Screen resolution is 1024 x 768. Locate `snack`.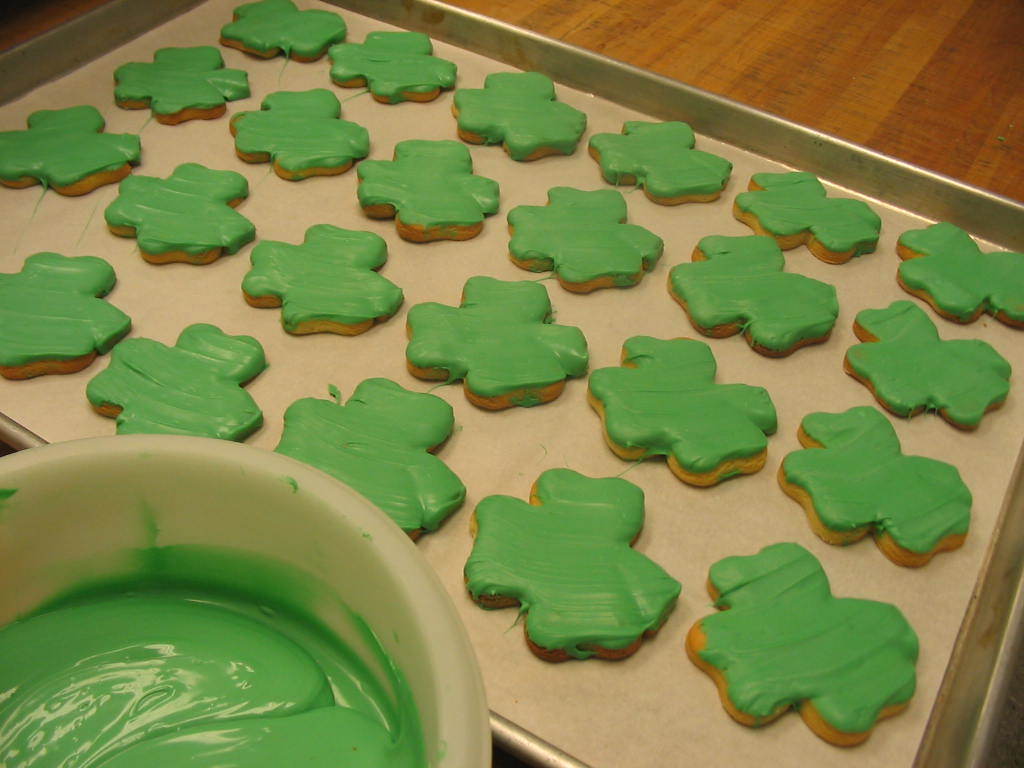
511:184:661:296.
